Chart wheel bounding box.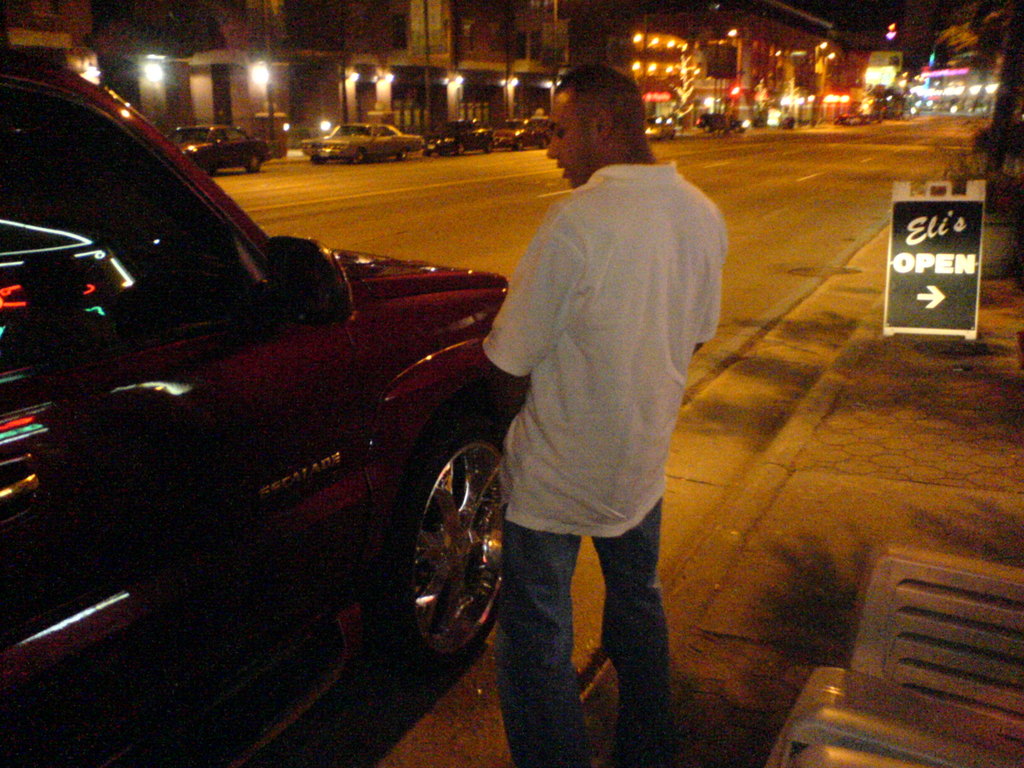
Charted: bbox(484, 139, 493, 152).
